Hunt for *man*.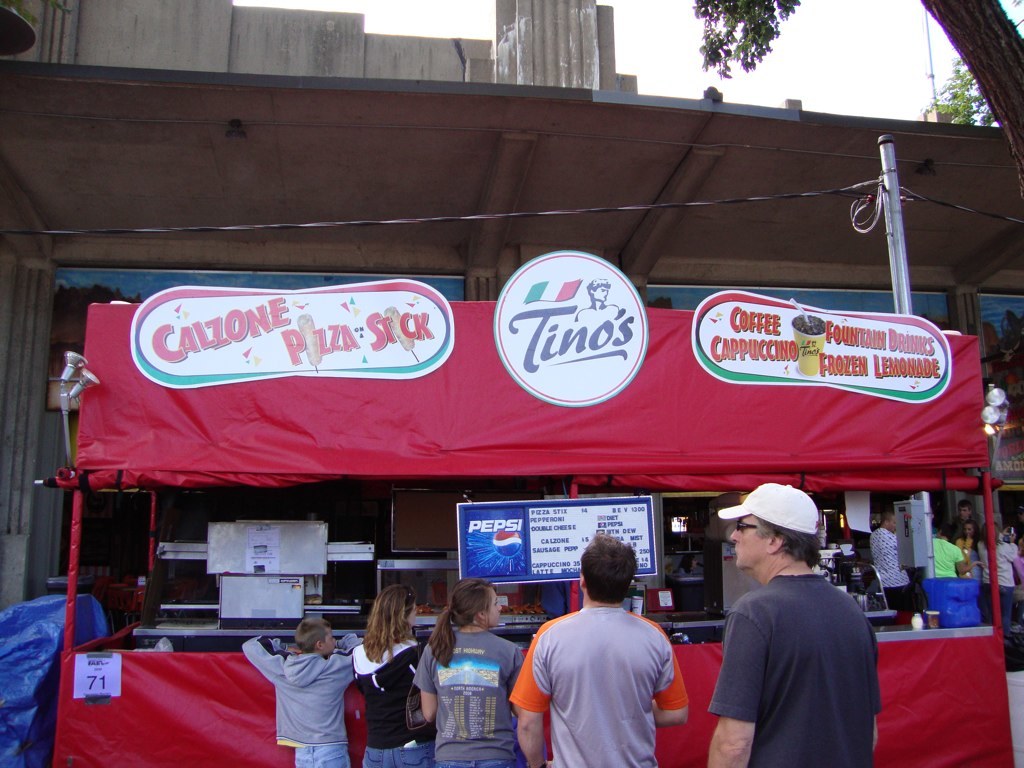
Hunted down at x1=988, y1=519, x2=1023, y2=641.
